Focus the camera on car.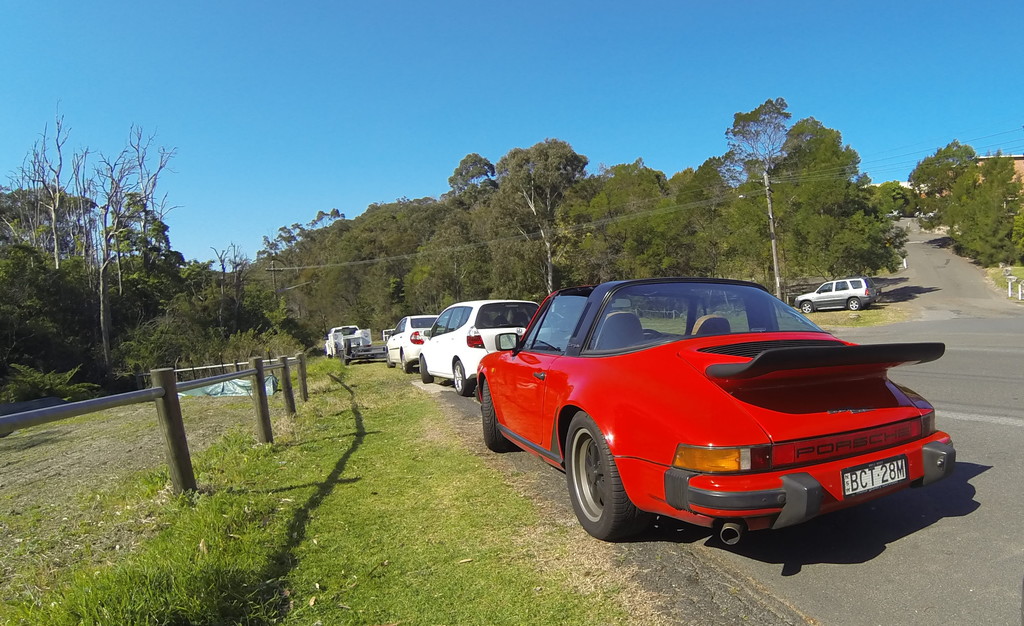
Focus region: <bbox>883, 209, 902, 221</bbox>.
